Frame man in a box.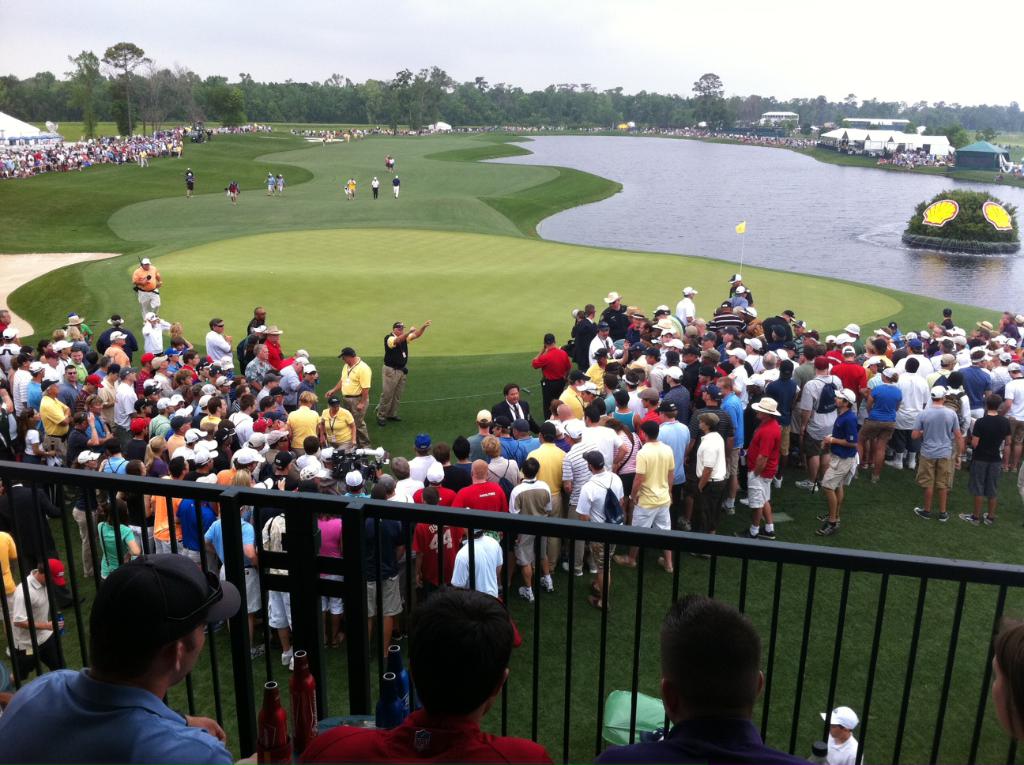
select_region(795, 356, 847, 491).
